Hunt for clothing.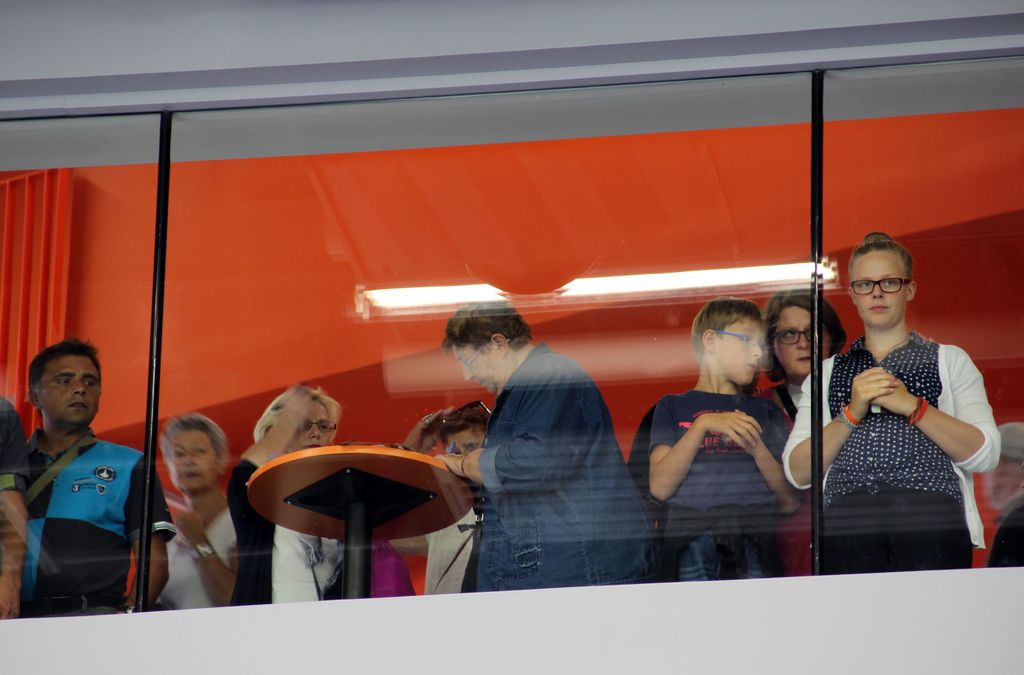
Hunted down at (left=24, top=432, right=179, bottom=626).
